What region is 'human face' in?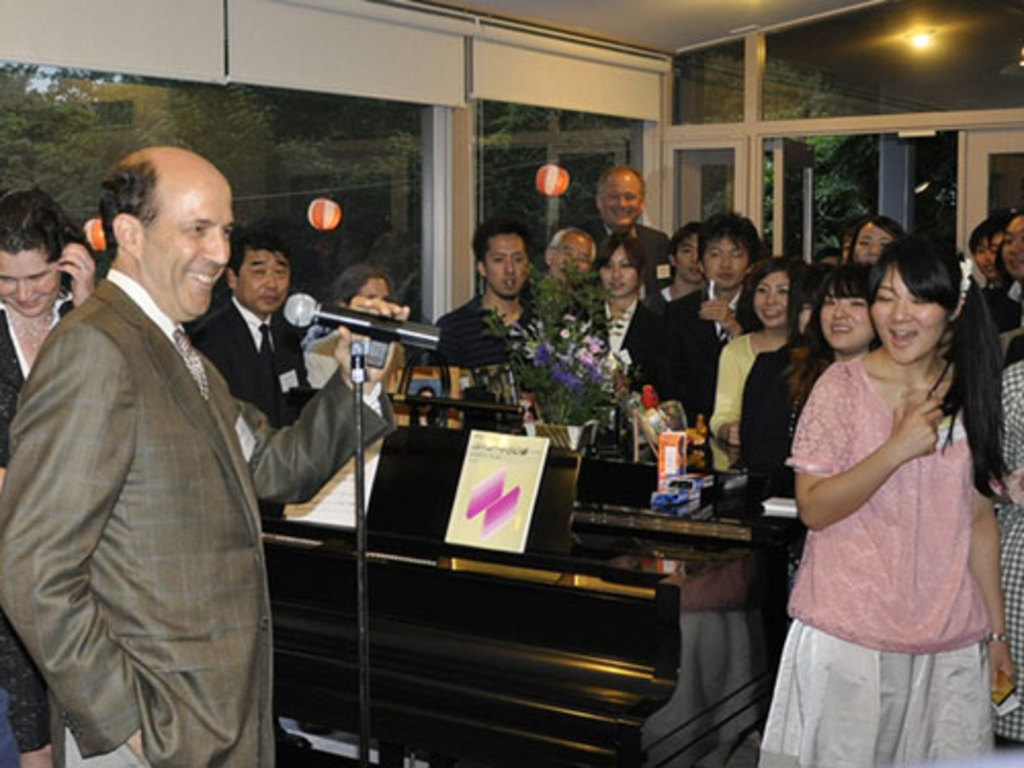
(left=598, top=172, right=639, bottom=227).
